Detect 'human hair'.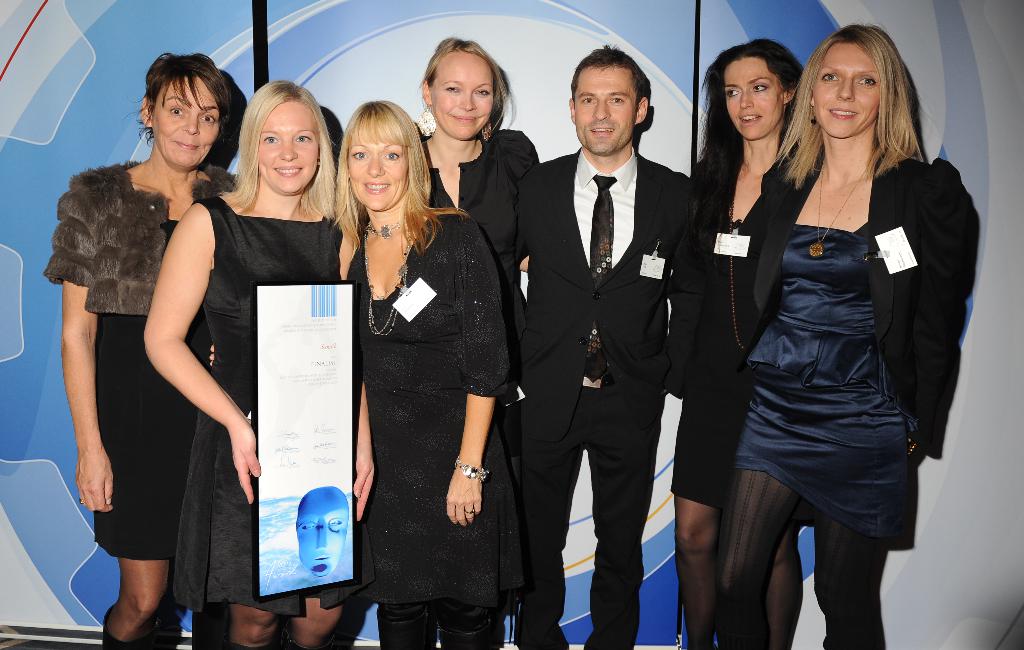
Detected at {"left": 220, "top": 72, "right": 346, "bottom": 223}.
